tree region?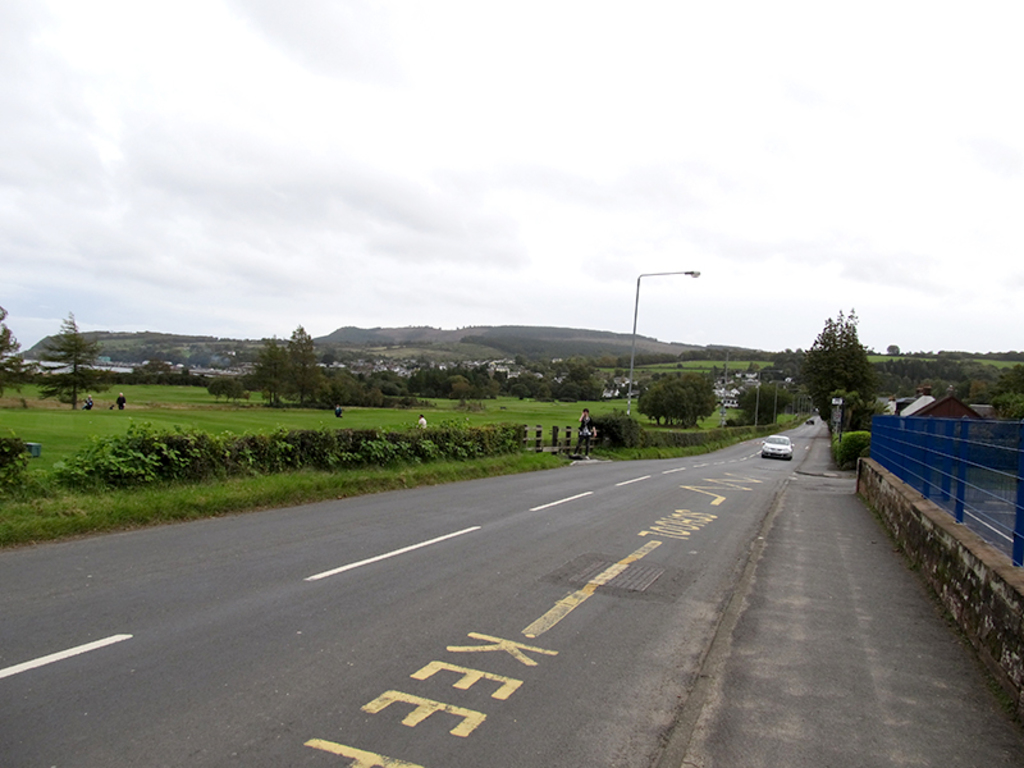
bbox=(535, 378, 557, 402)
